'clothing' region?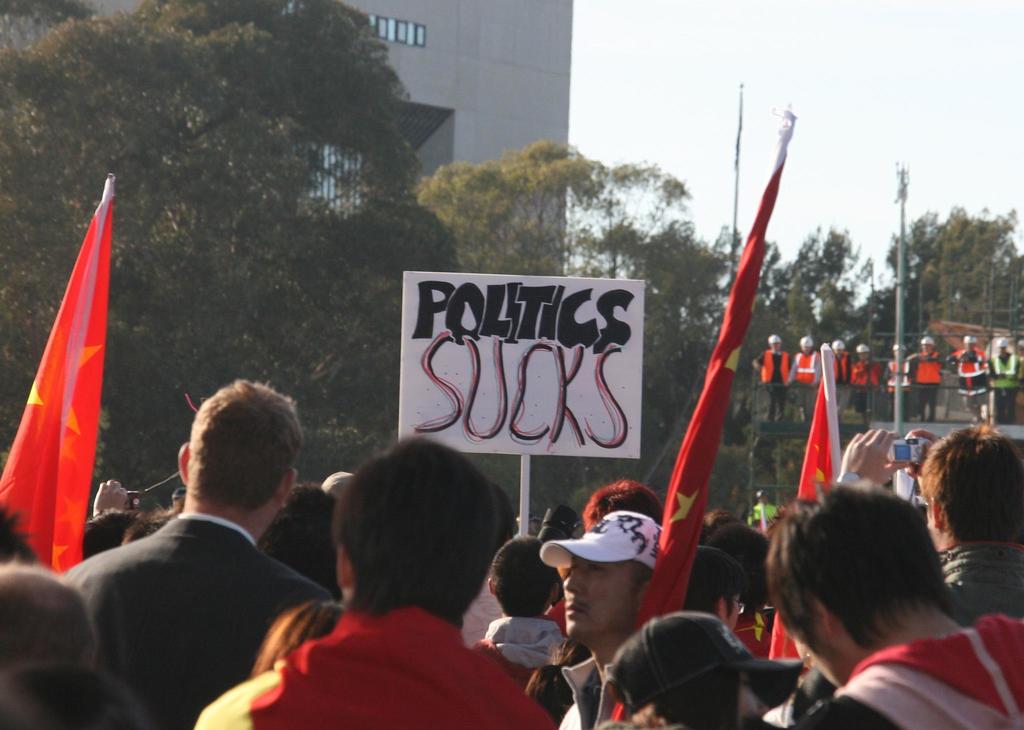
box=[952, 344, 993, 420]
